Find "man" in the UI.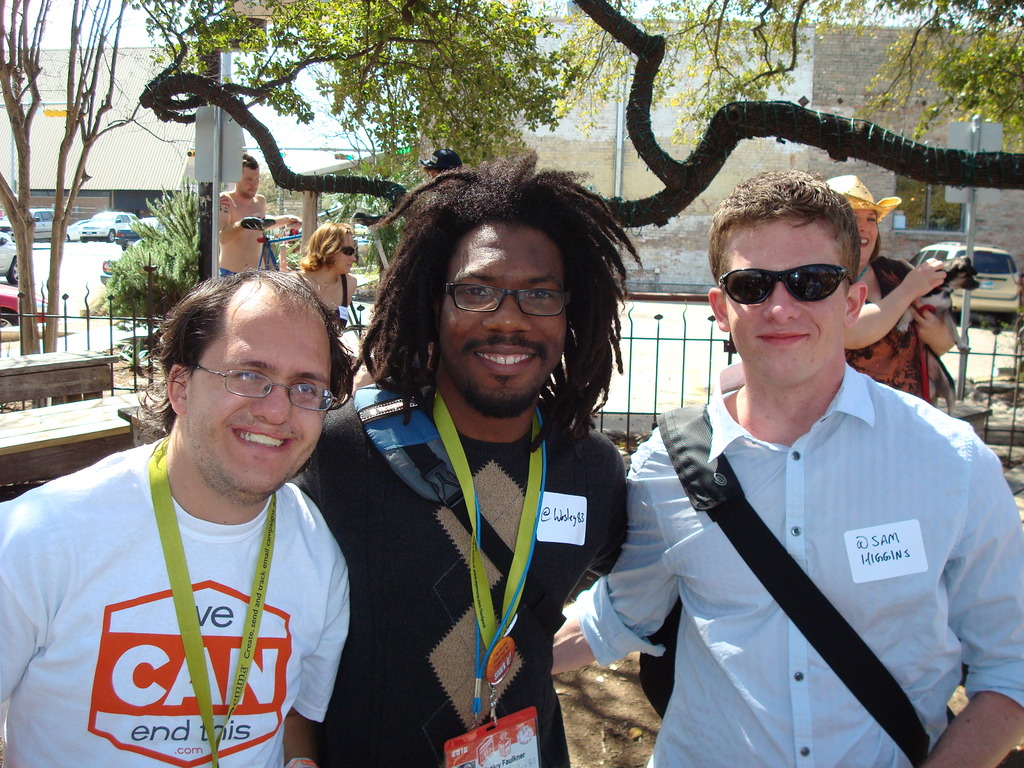
UI element at <bbox>0, 265, 351, 767</bbox>.
